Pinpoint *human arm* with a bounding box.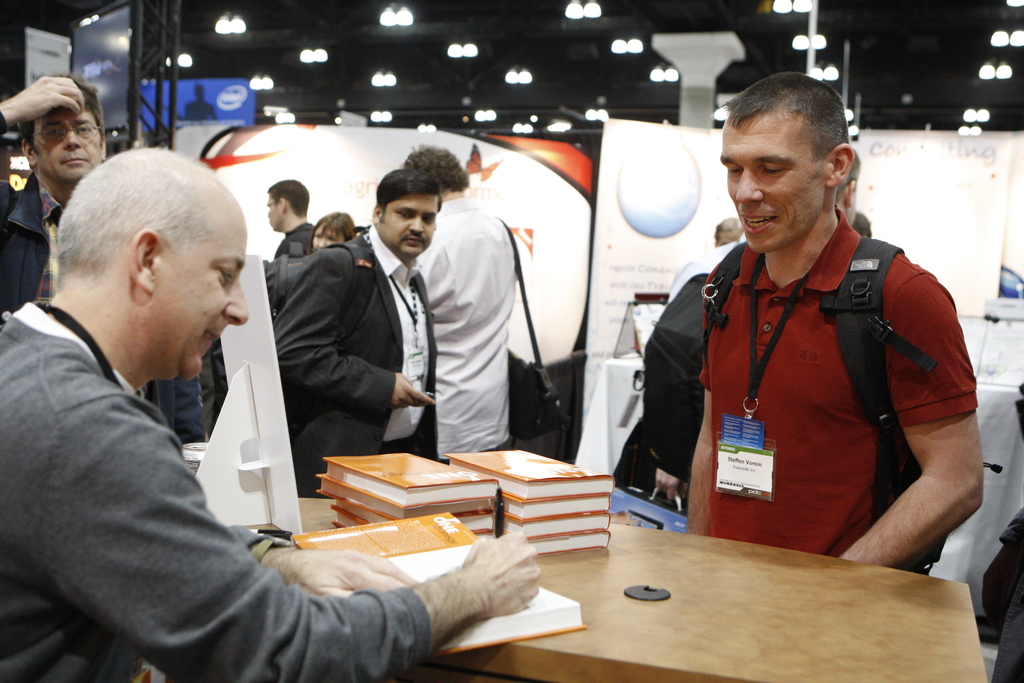
crop(681, 279, 728, 541).
